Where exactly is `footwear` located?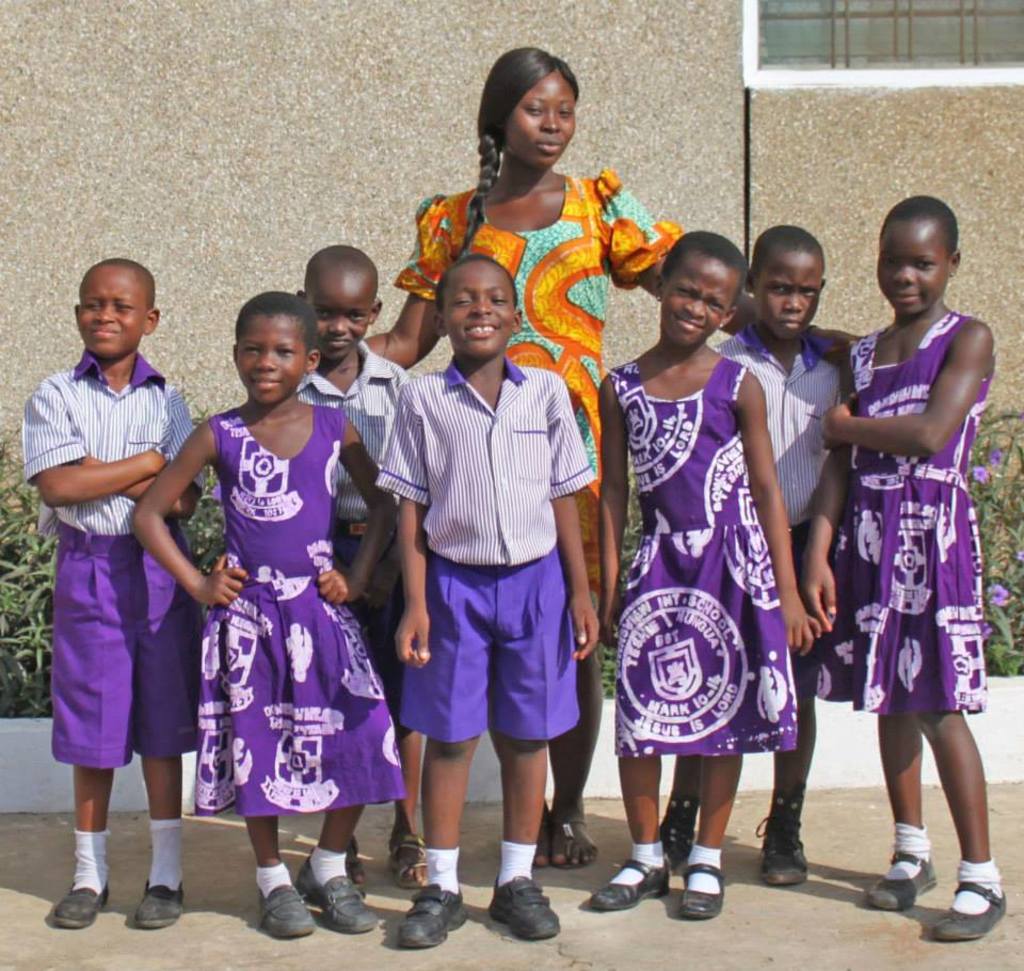
Its bounding box is 131:879:183:932.
